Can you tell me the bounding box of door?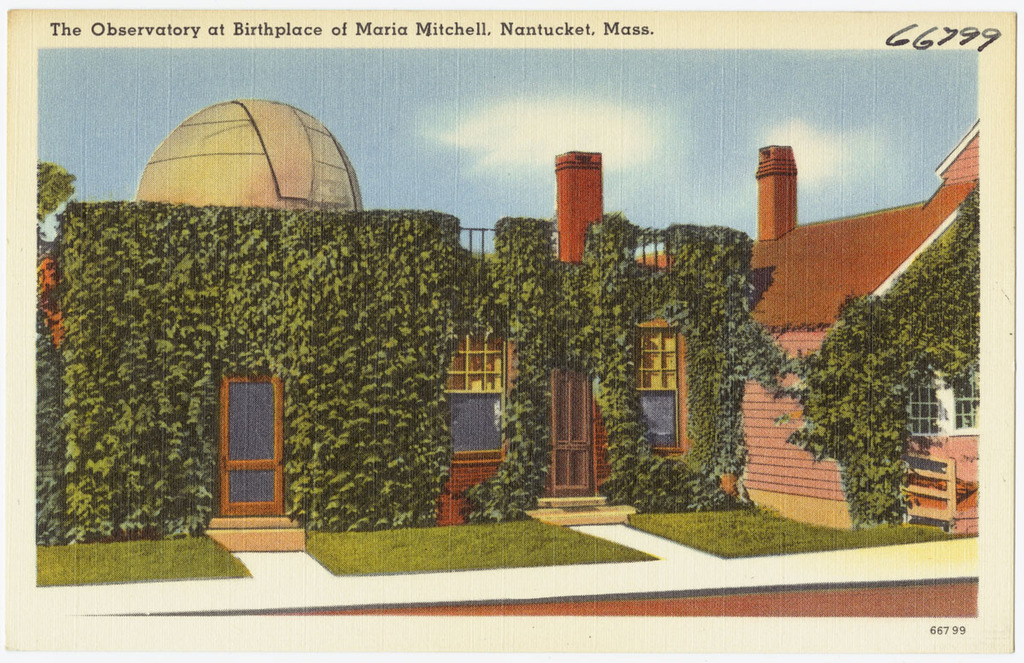
left=549, top=371, right=594, bottom=499.
